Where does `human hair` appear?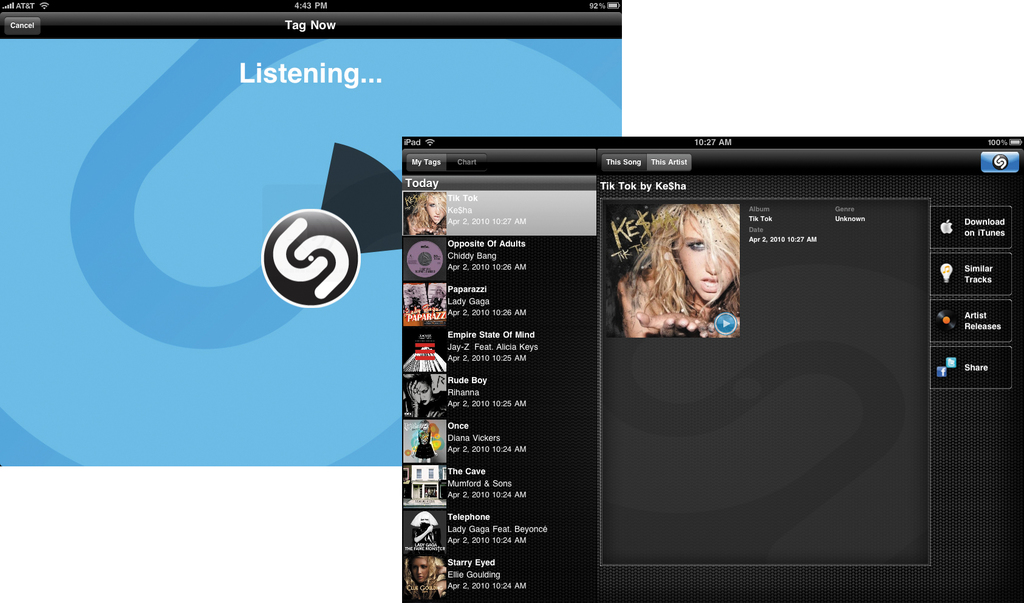
Appears at detection(644, 208, 741, 334).
